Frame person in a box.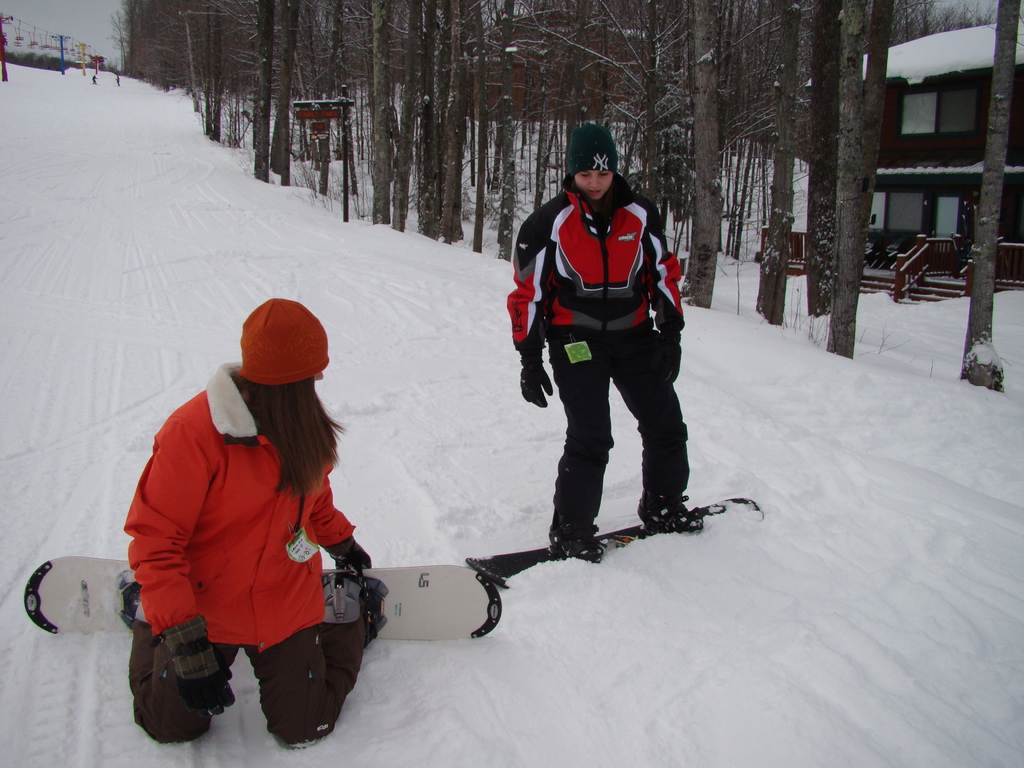
bbox(133, 296, 381, 749).
